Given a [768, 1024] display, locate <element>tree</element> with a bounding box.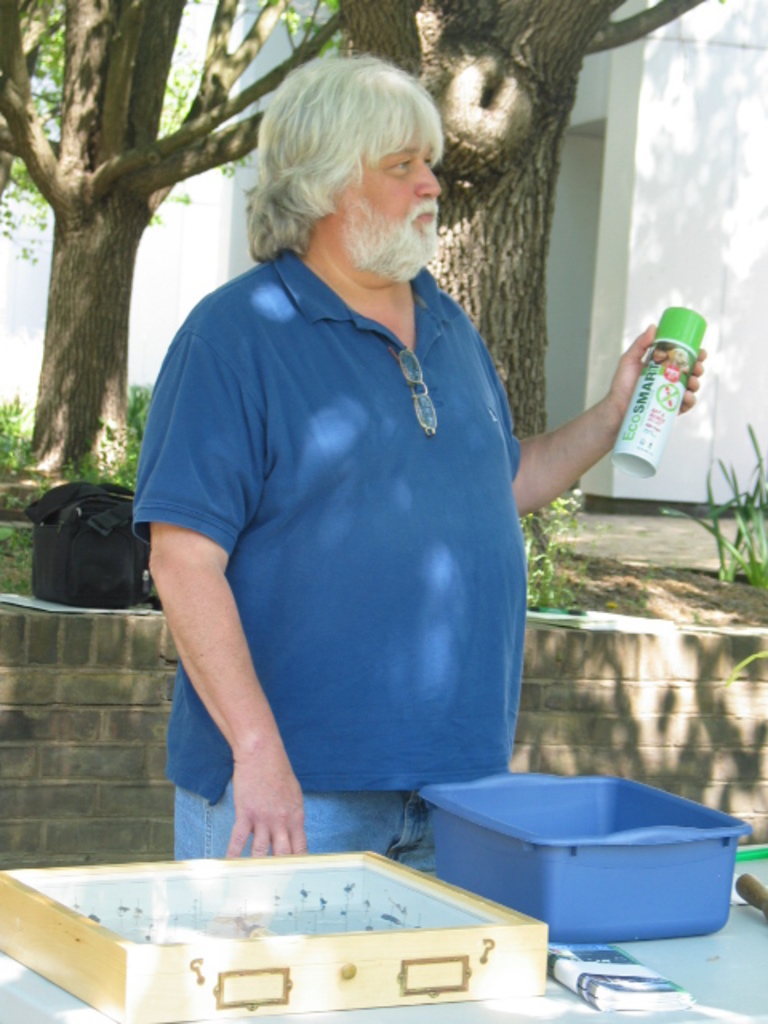
Located: x1=0 y1=0 x2=333 y2=477.
